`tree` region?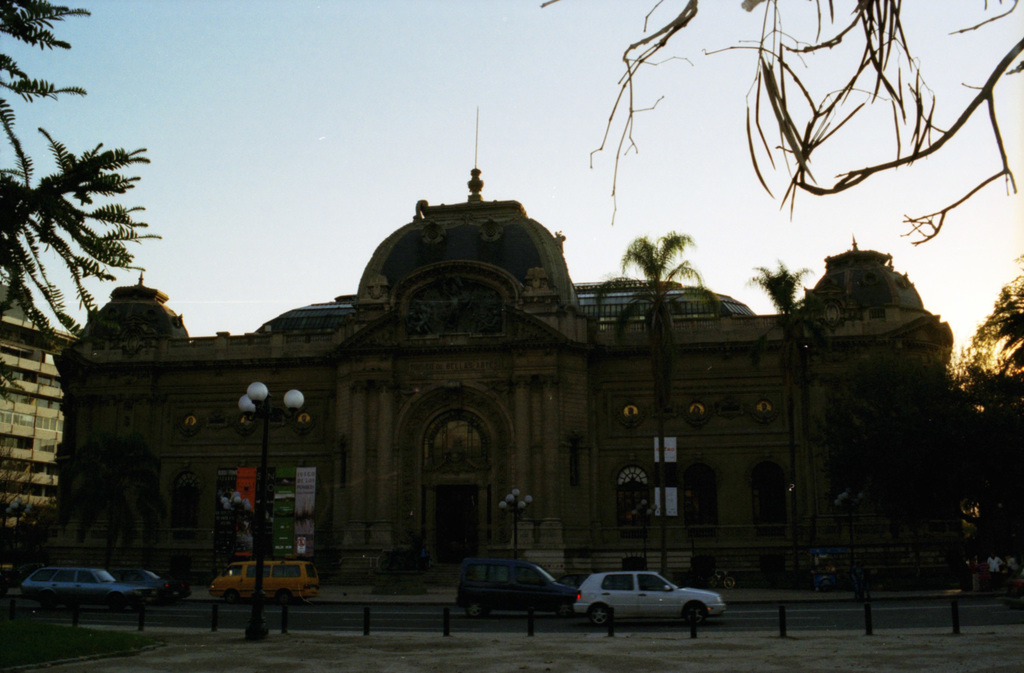
bbox(950, 270, 1023, 409)
